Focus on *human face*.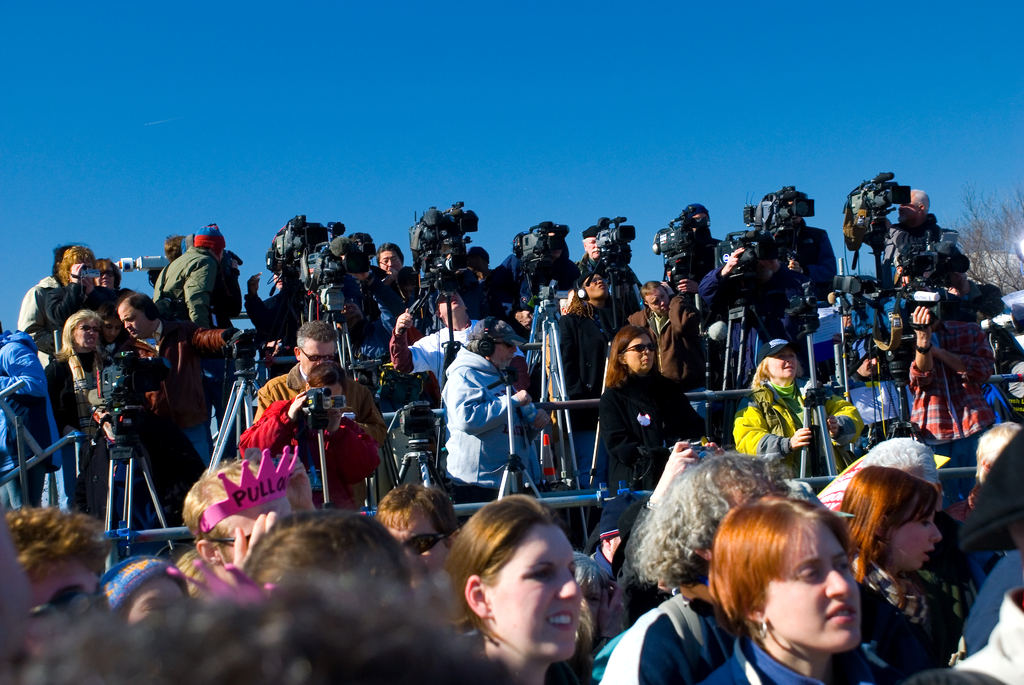
Focused at pyautogui.locateOnScreen(466, 251, 479, 276).
